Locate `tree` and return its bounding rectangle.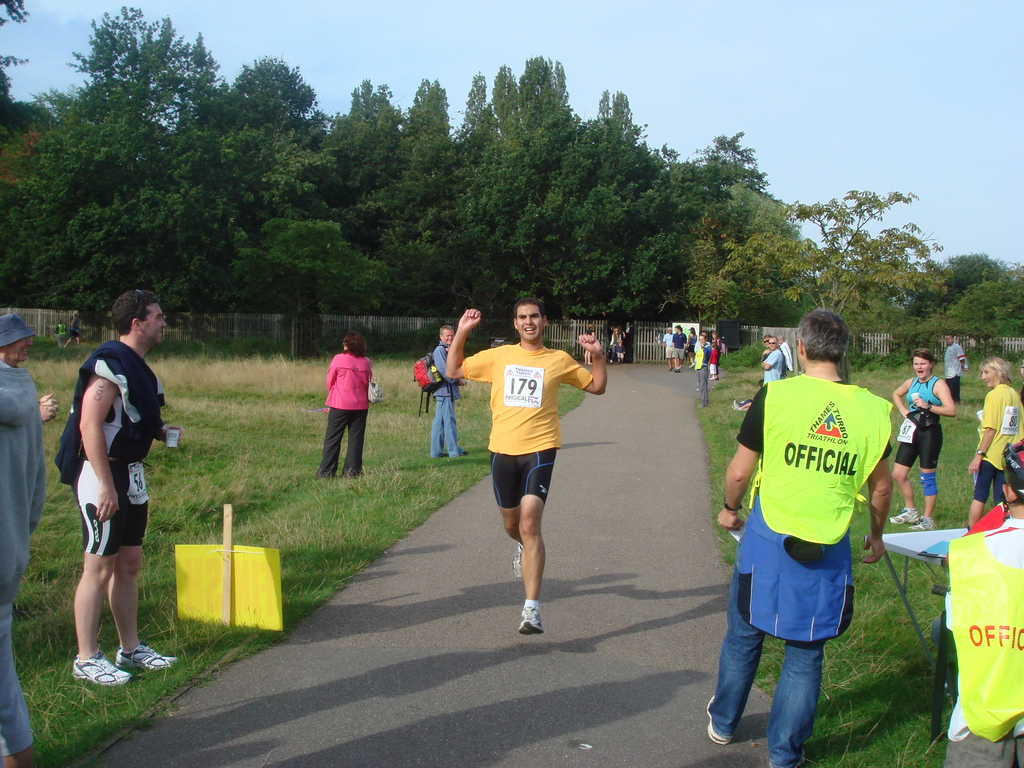
box(904, 261, 1023, 354).
